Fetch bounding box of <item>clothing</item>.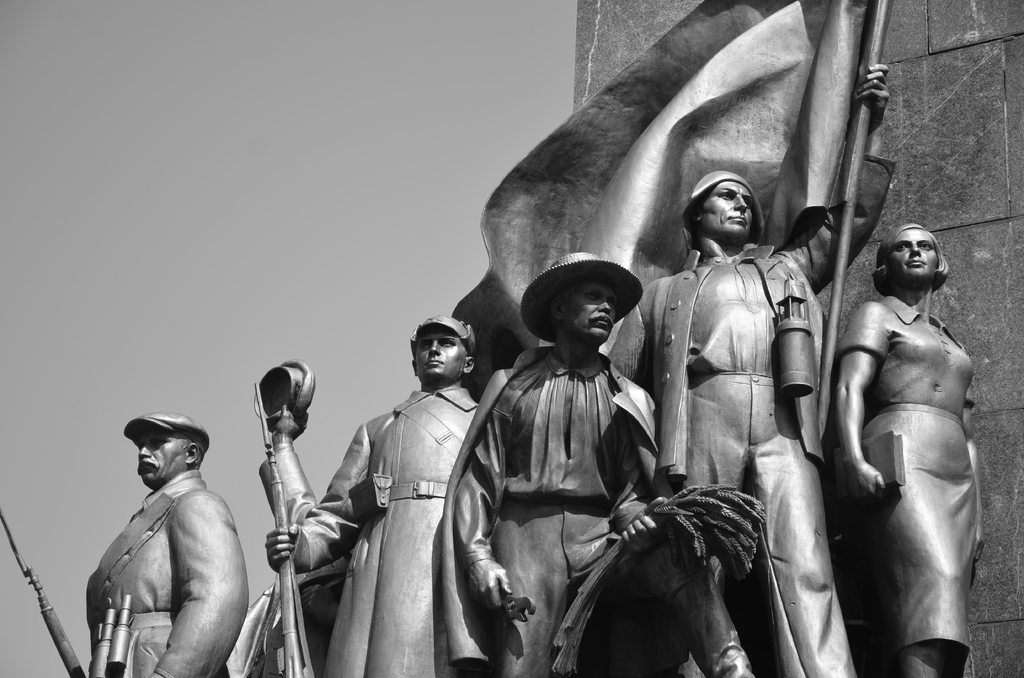
Bbox: Rect(94, 461, 243, 677).
